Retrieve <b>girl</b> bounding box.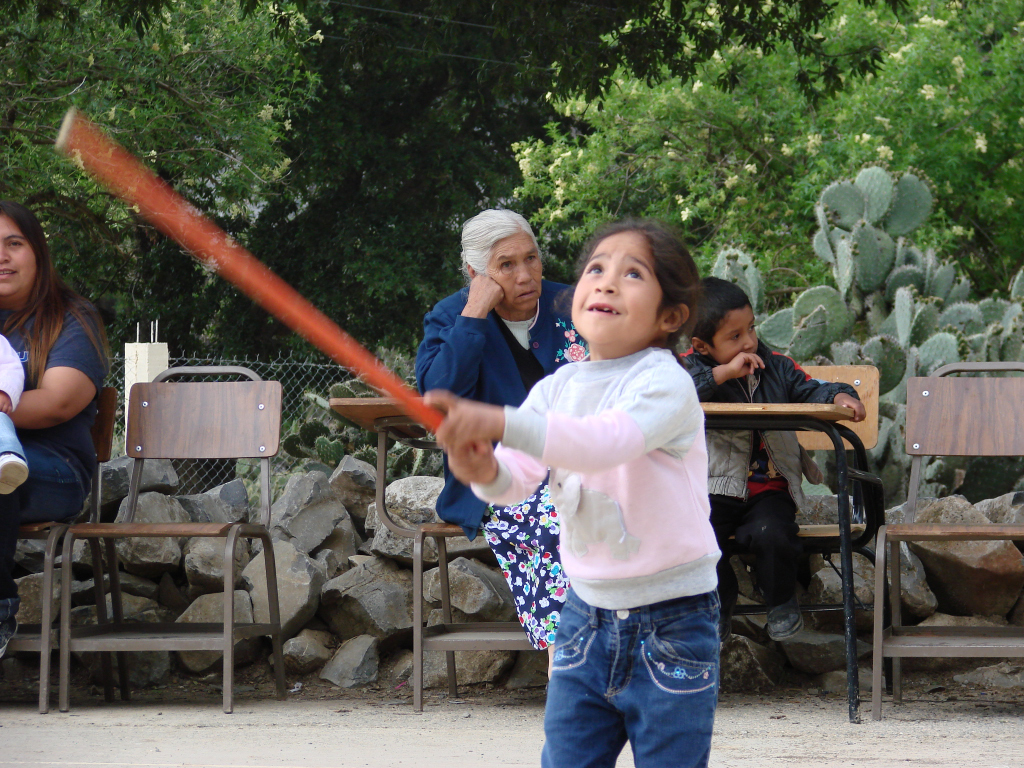
Bounding box: [423,220,723,767].
